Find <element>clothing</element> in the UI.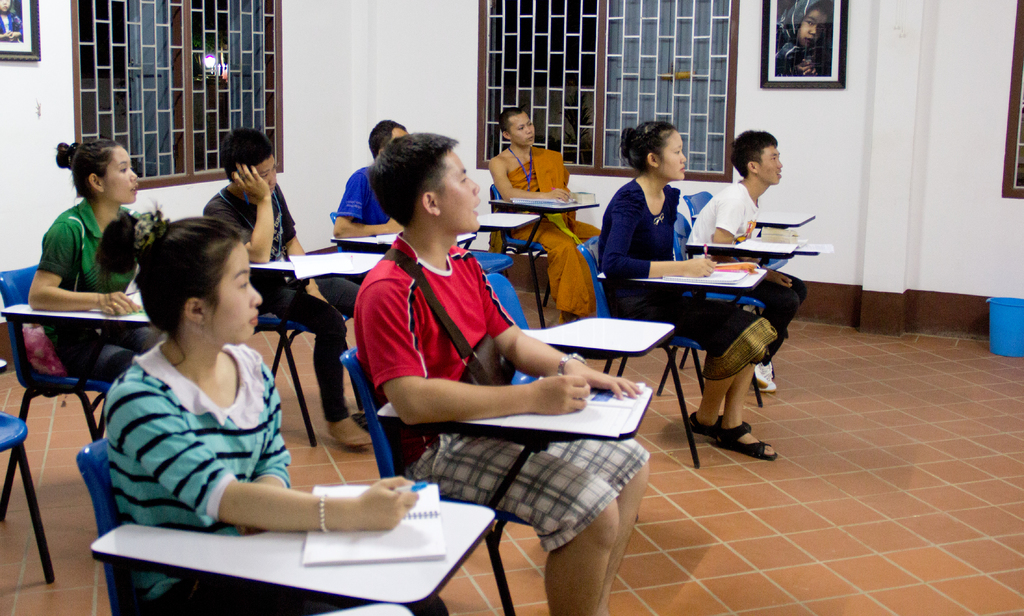
UI element at bbox=[683, 174, 803, 339].
